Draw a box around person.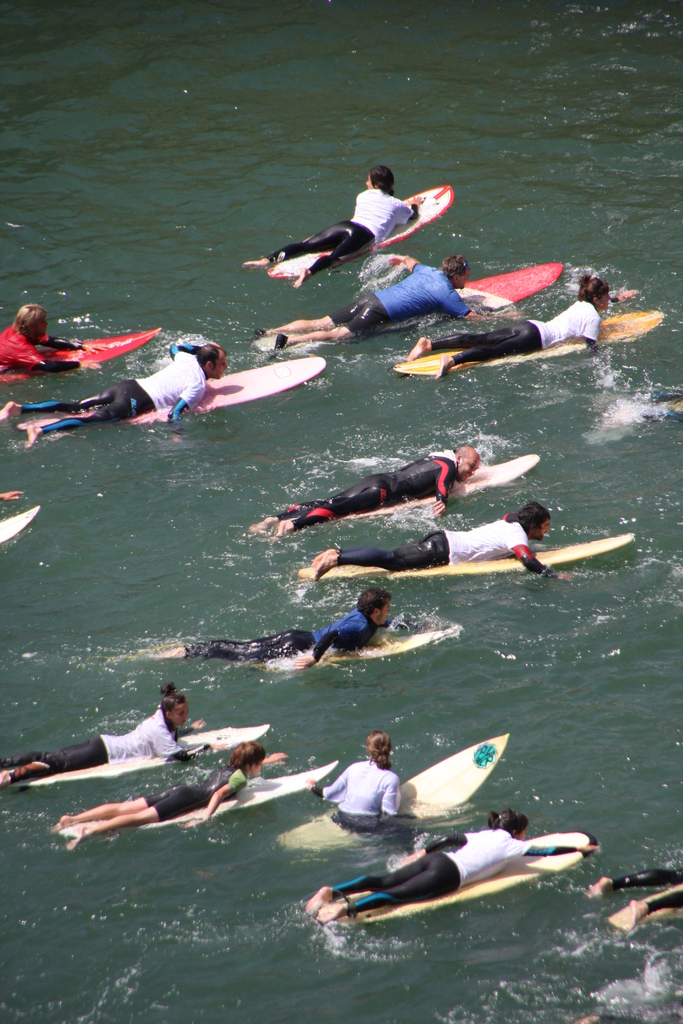
<box>284,797,586,929</box>.
